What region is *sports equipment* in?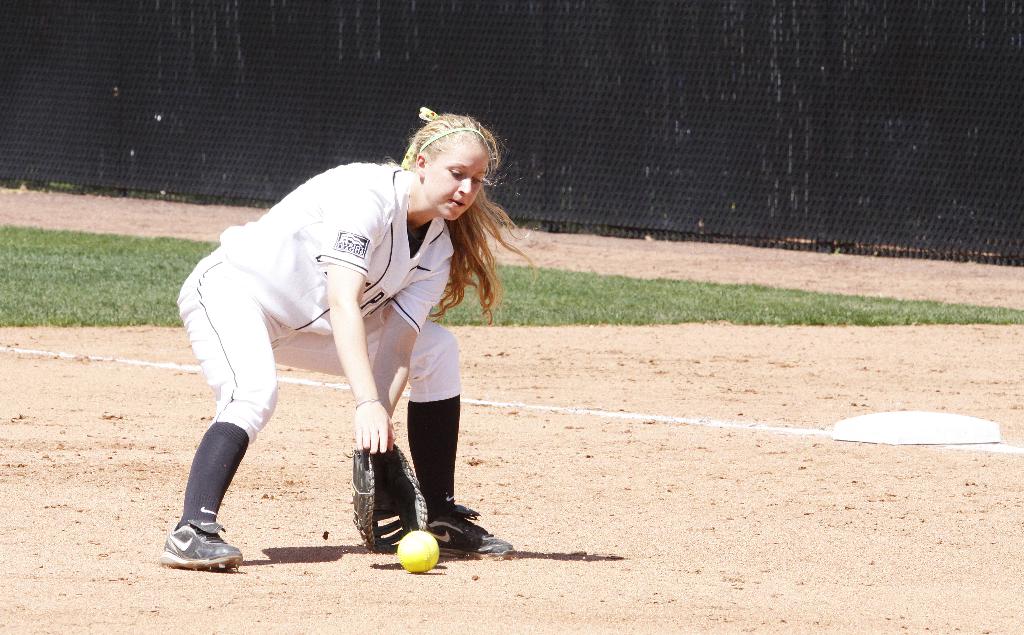
156:520:244:572.
